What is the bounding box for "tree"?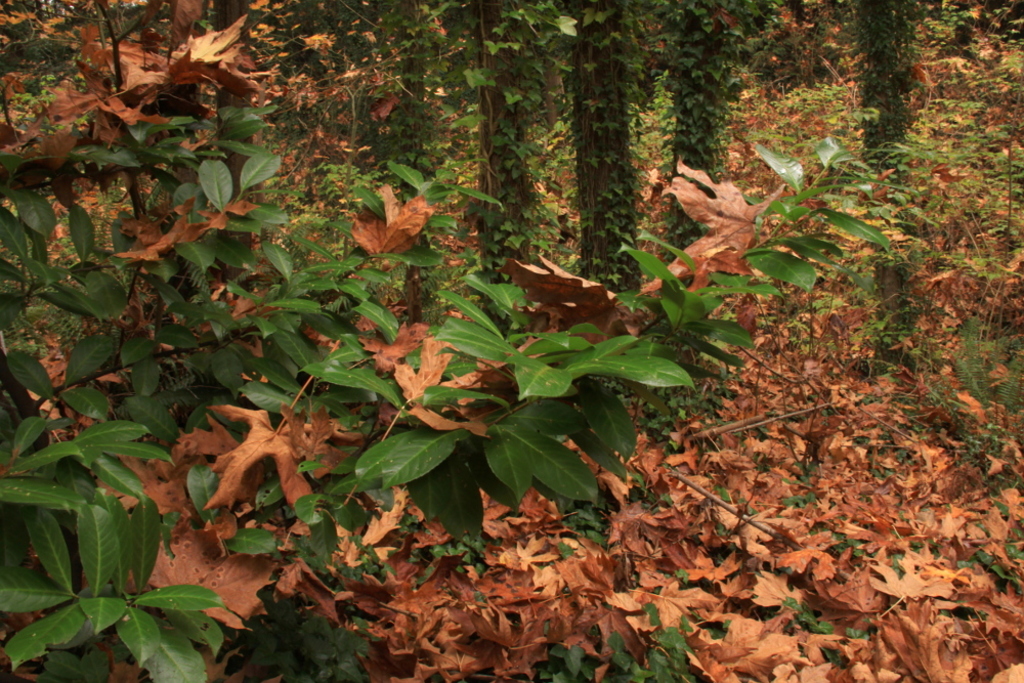
[650,0,741,272].
